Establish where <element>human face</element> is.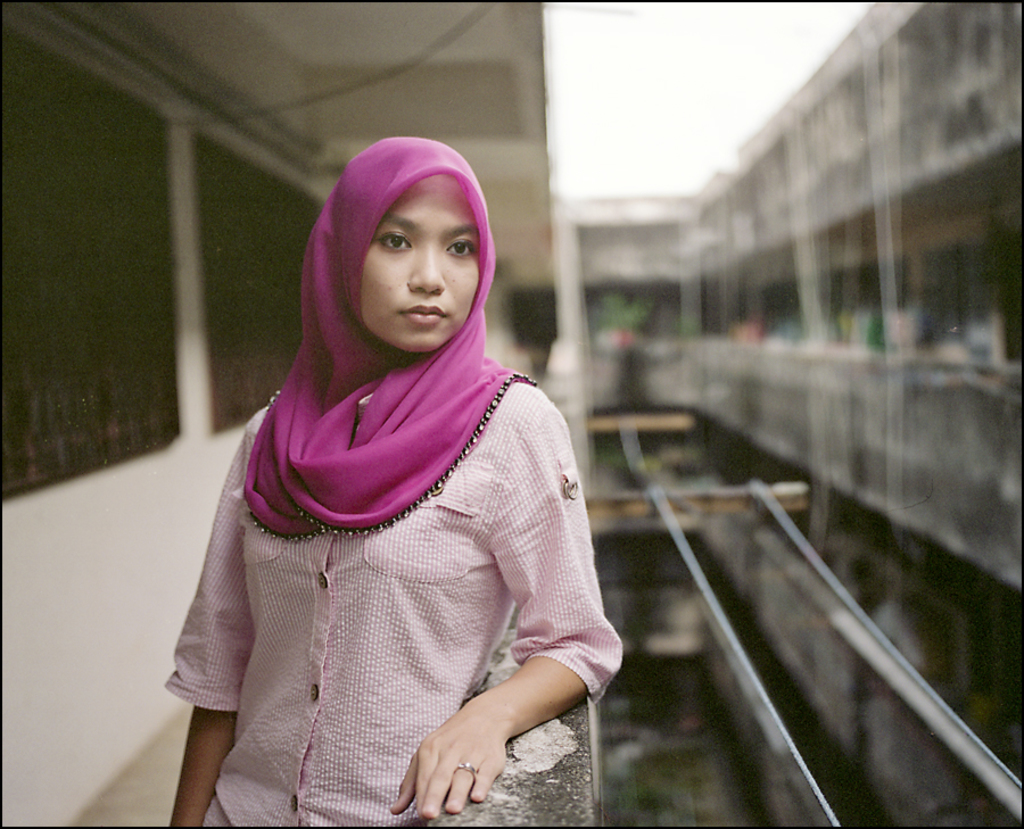
Established at box(361, 175, 480, 349).
